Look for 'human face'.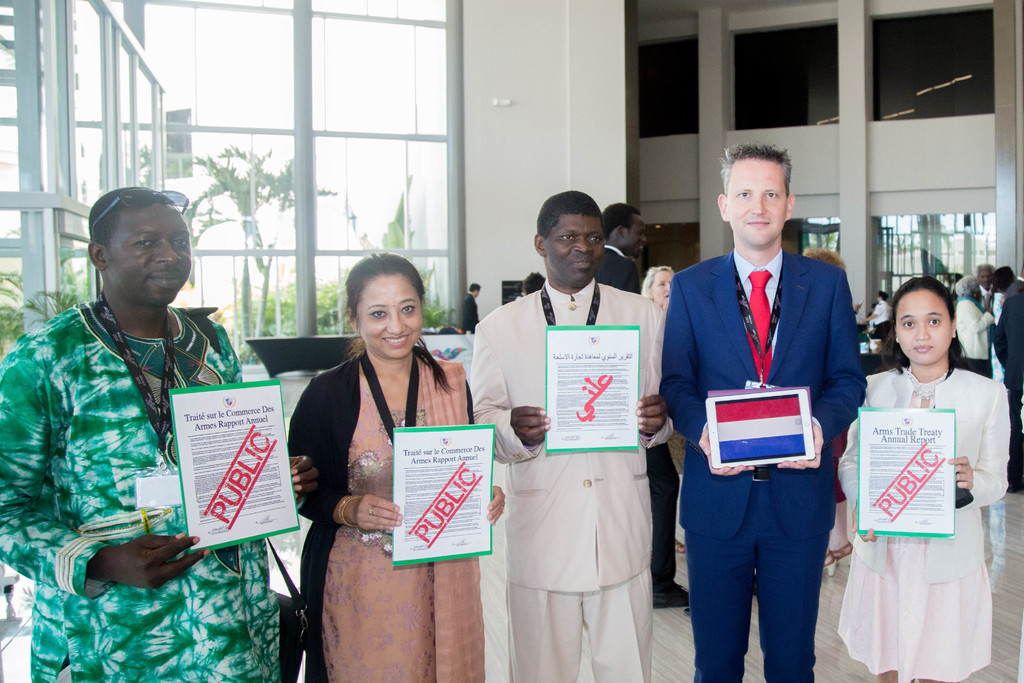
Found: [358,274,420,355].
